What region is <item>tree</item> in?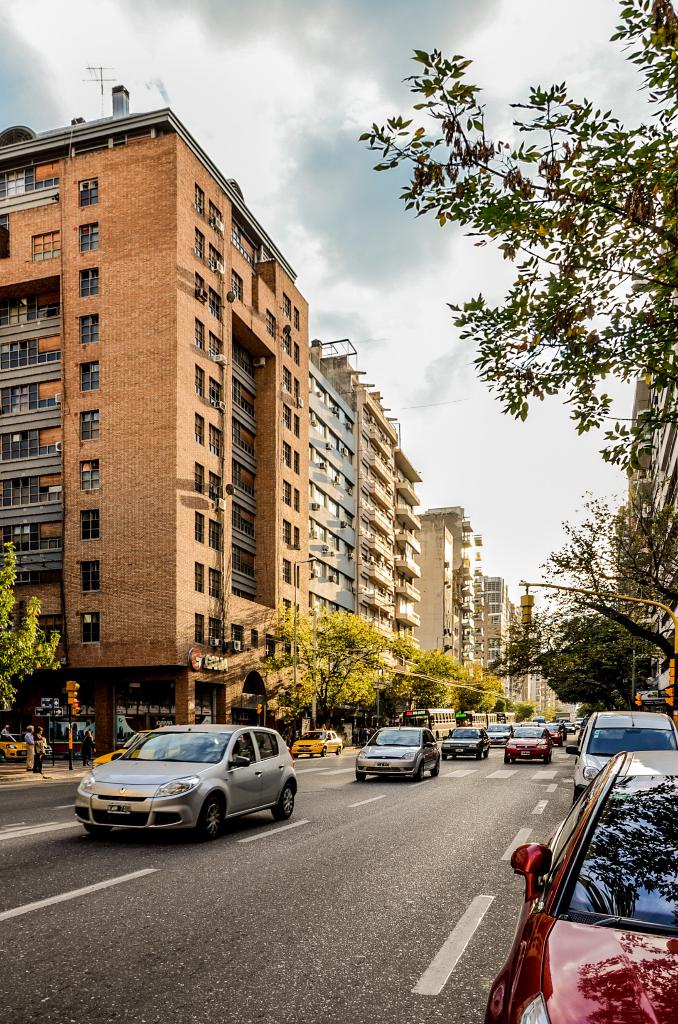
(left=0, top=532, right=63, bottom=714).
